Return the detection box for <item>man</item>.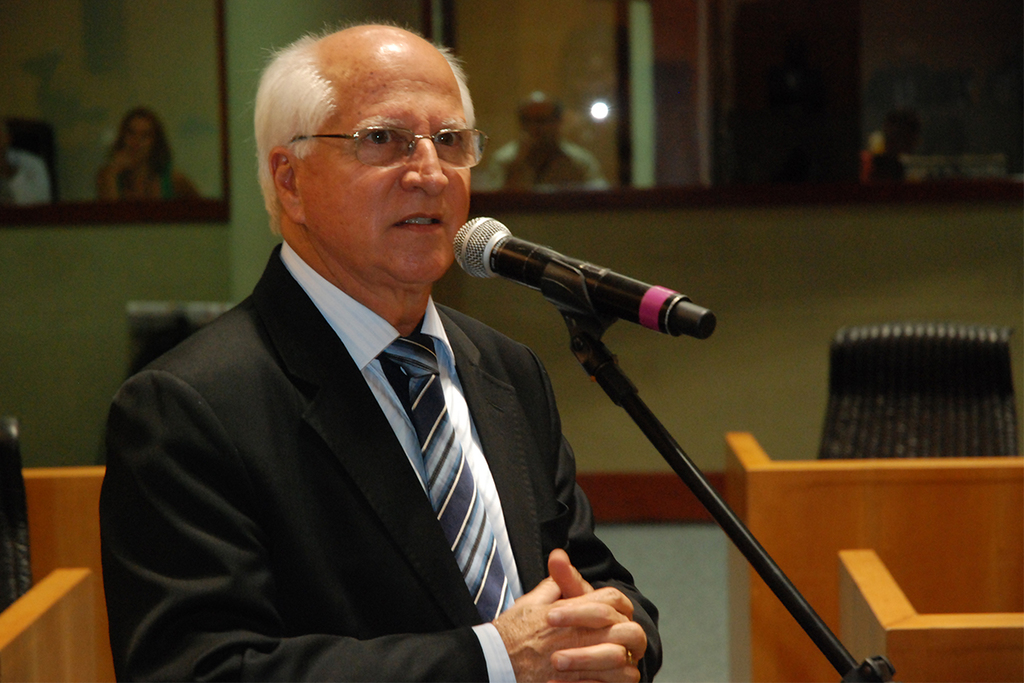
BBox(90, 41, 666, 670).
